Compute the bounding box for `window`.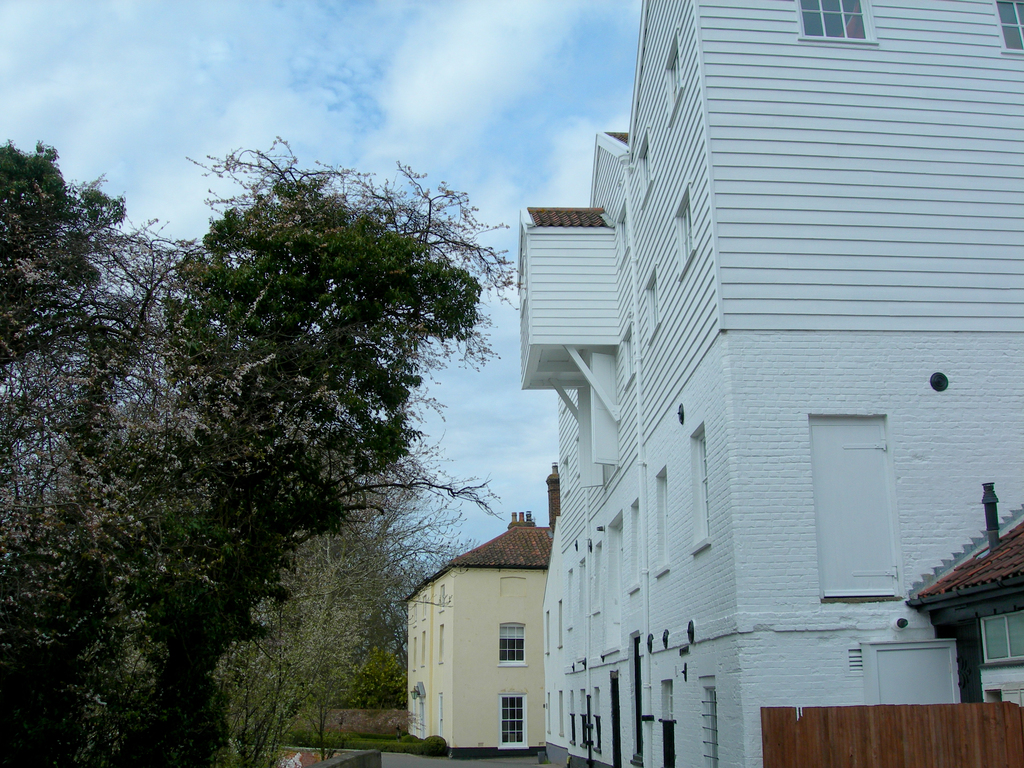
(x1=799, y1=0, x2=865, y2=36).
